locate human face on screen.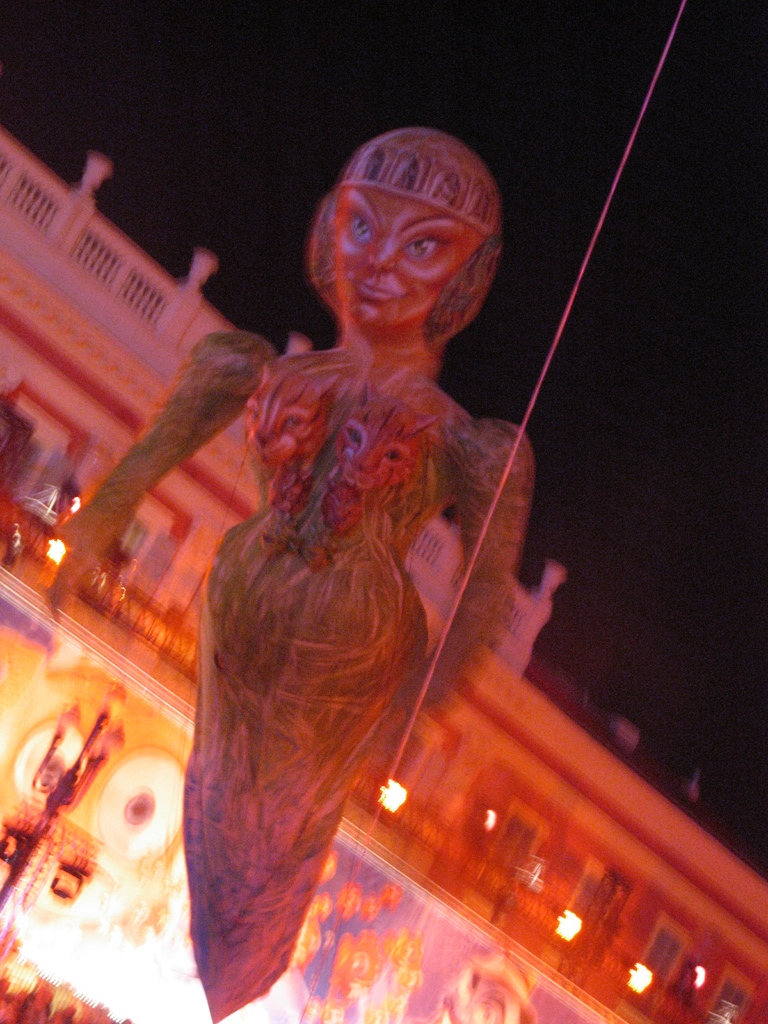
On screen at [left=330, top=187, right=484, bottom=328].
